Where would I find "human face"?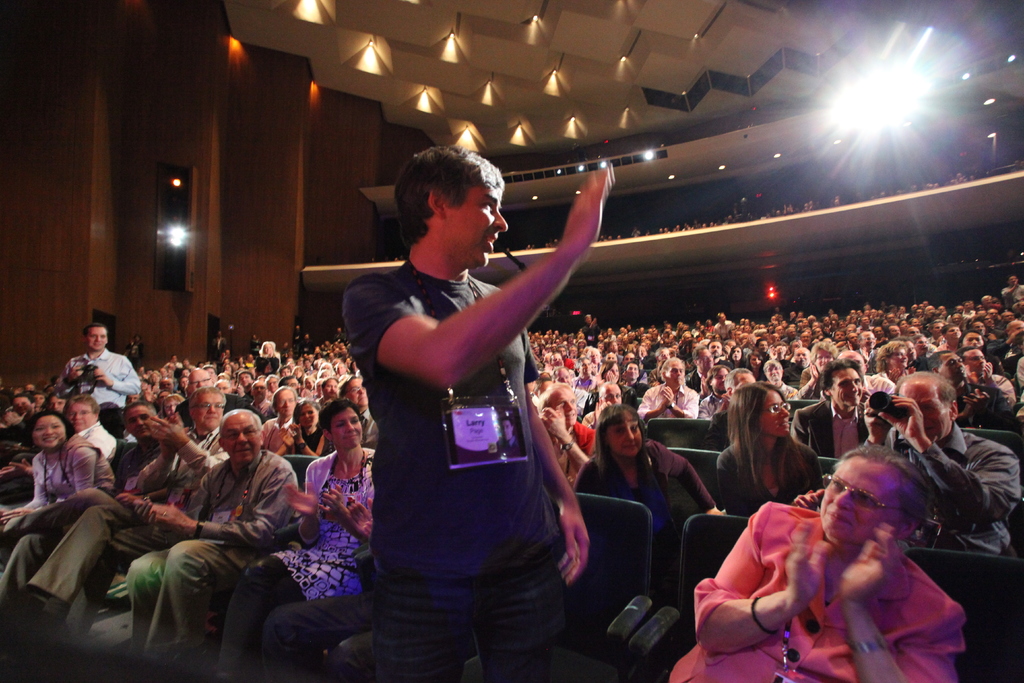
At [left=328, top=409, right=362, bottom=448].
